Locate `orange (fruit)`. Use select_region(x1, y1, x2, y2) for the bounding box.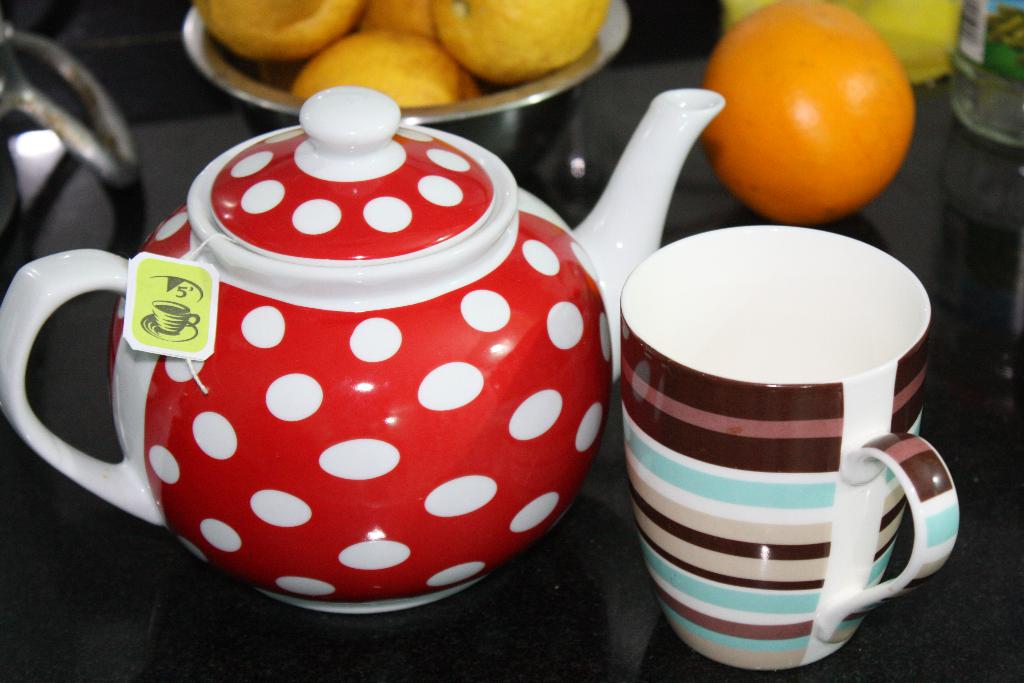
select_region(296, 25, 451, 99).
